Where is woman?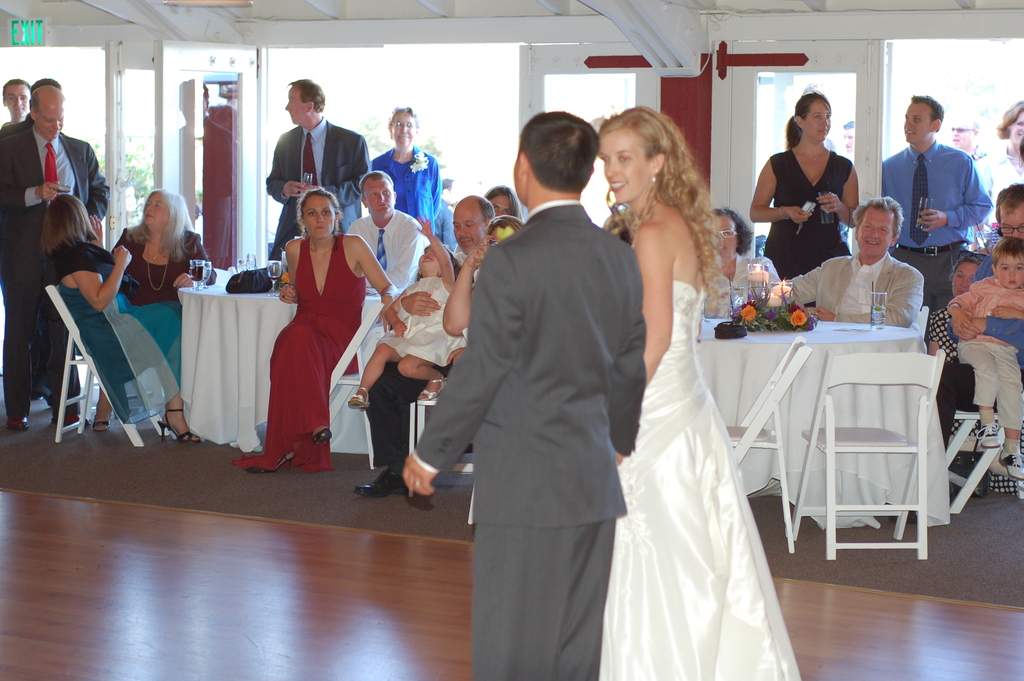
BBox(971, 100, 1023, 251).
